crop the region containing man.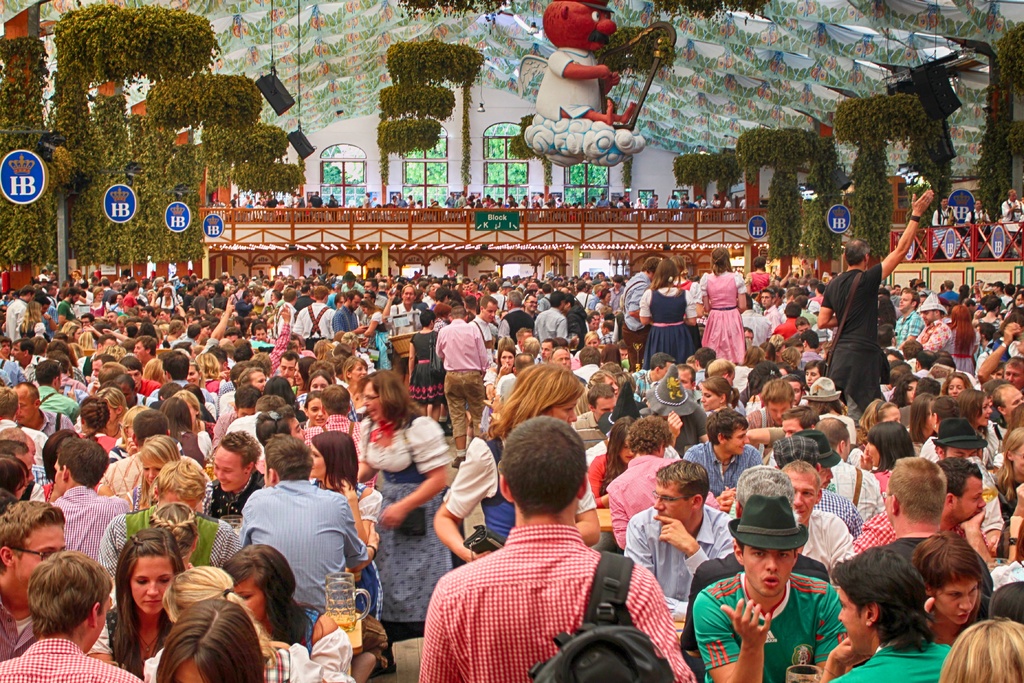
Crop region: (x1=521, y1=293, x2=541, y2=325).
